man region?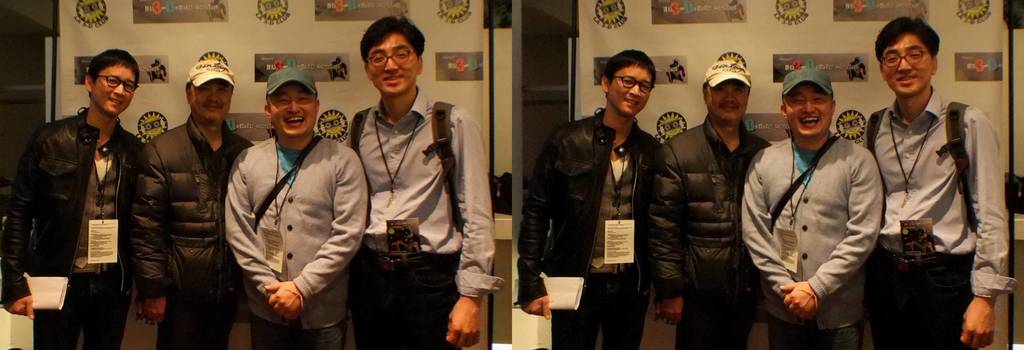
l=860, t=13, r=1017, b=349
